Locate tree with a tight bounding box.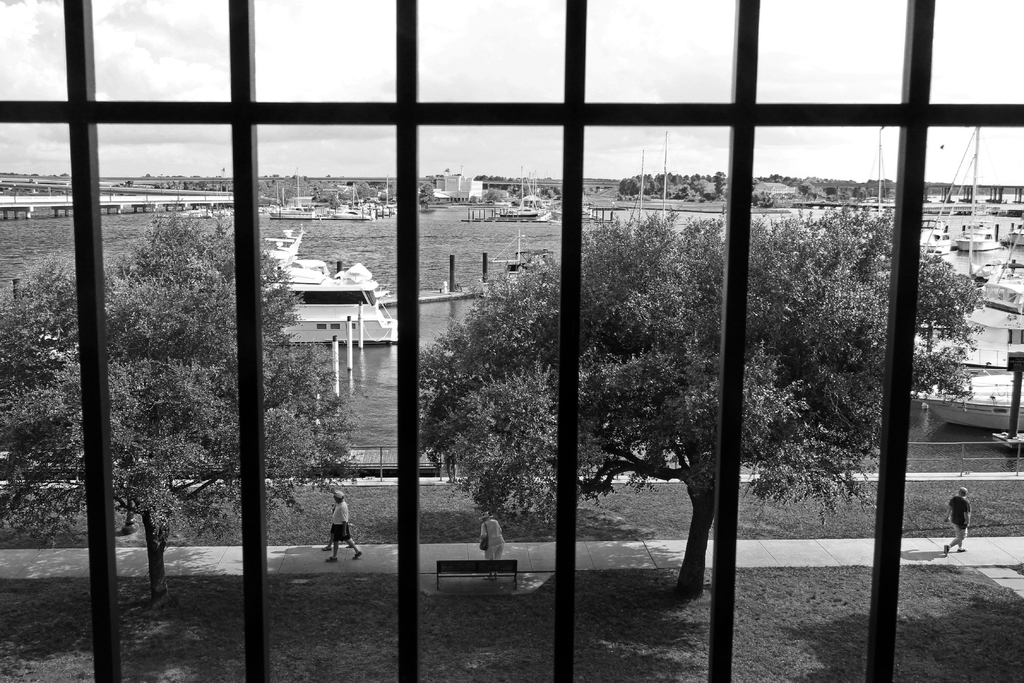
detection(414, 182, 440, 210).
